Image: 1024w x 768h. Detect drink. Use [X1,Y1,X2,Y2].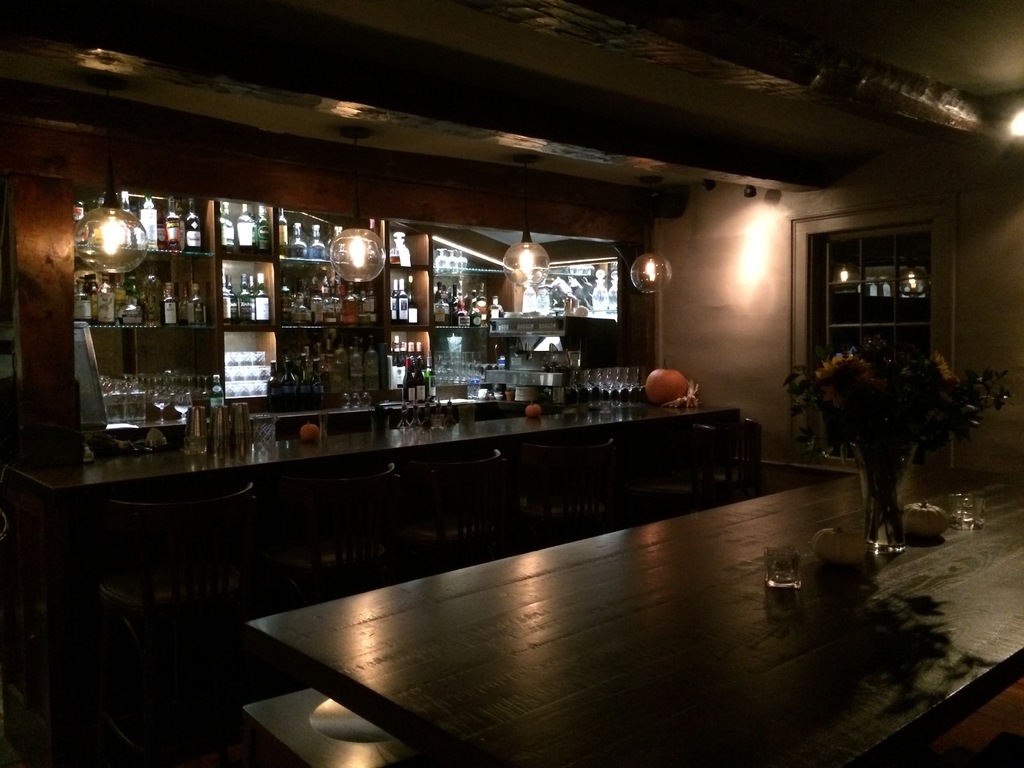
[139,194,156,247].
